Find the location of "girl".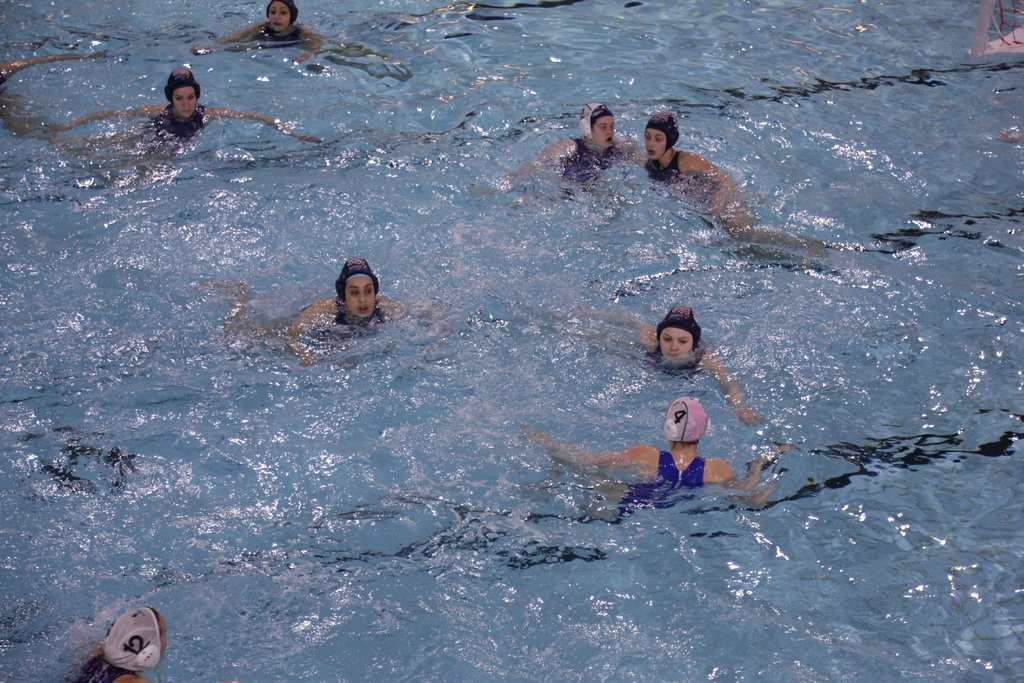
Location: (581,304,767,429).
